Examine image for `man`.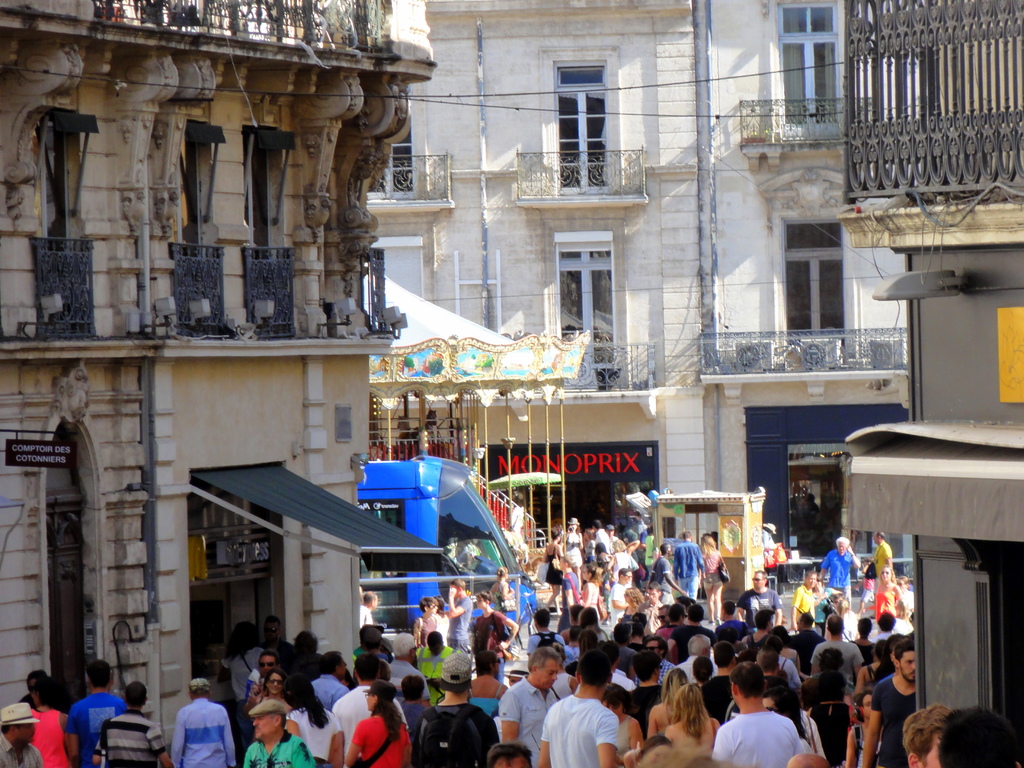
Examination result: l=858, t=646, r=916, b=767.
